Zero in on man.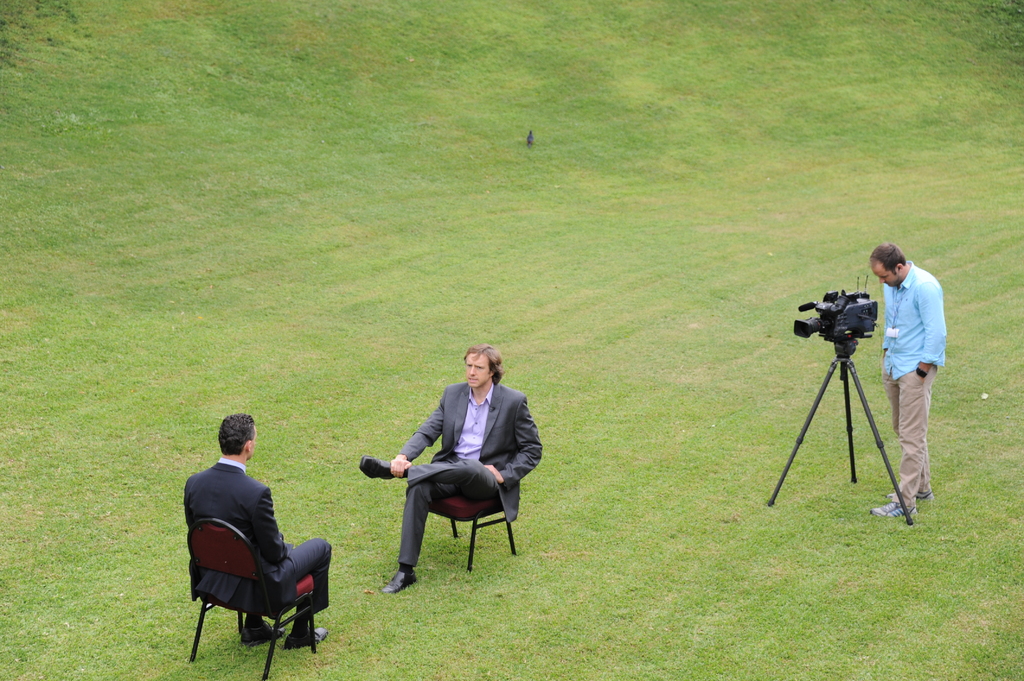
Zeroed in: [377, 347, 537, 589].
